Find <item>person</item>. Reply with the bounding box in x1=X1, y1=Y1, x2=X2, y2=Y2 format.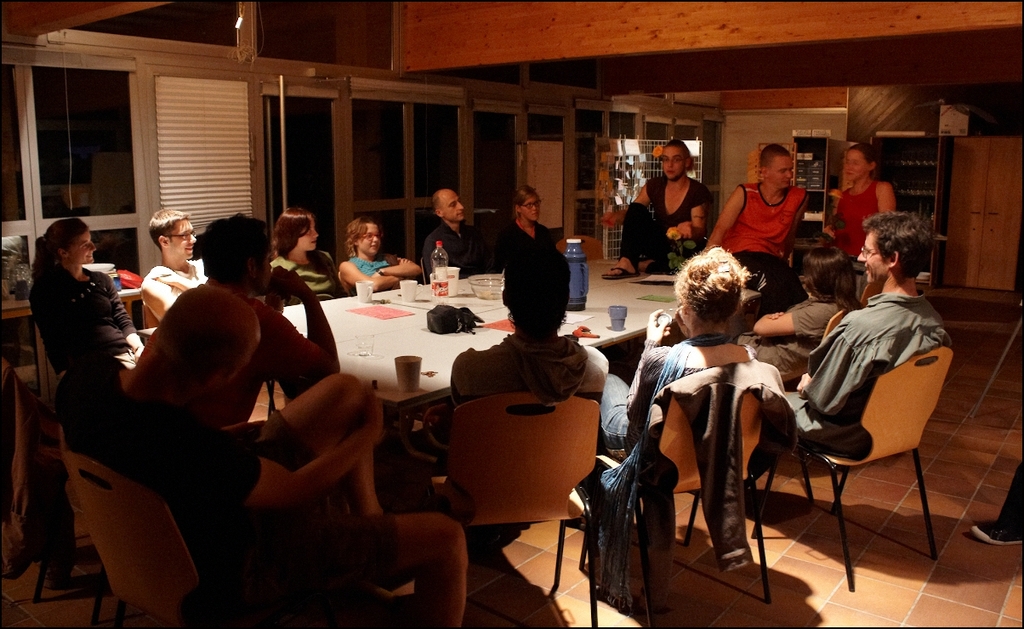
x1=451, y1=240, x2=609, y2=404.
